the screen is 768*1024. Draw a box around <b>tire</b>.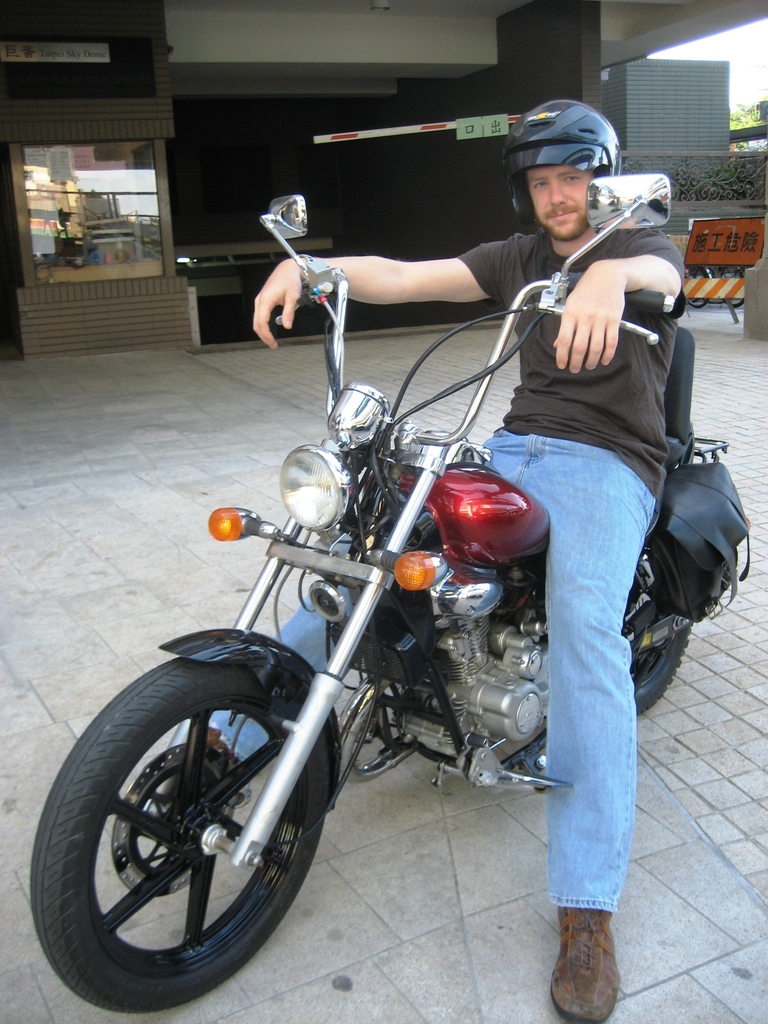
[682,264,713,309].
